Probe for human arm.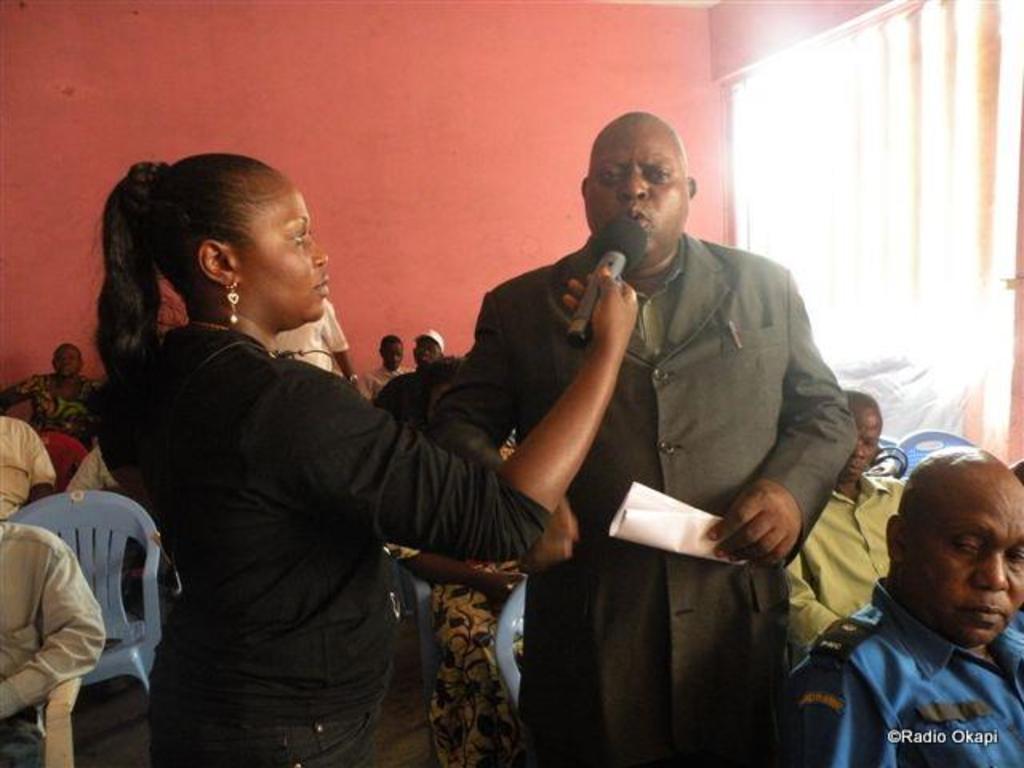
Probe result: (left=765, top=642, right=910, bottom=766).
